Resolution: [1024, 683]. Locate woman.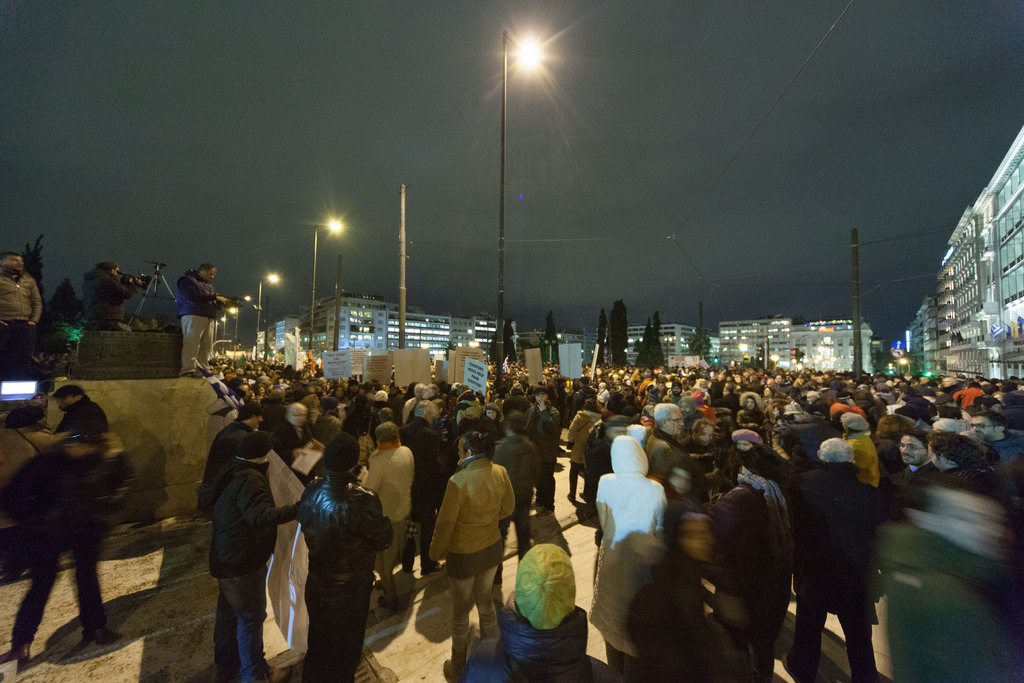
486, 404, 500, 438.
